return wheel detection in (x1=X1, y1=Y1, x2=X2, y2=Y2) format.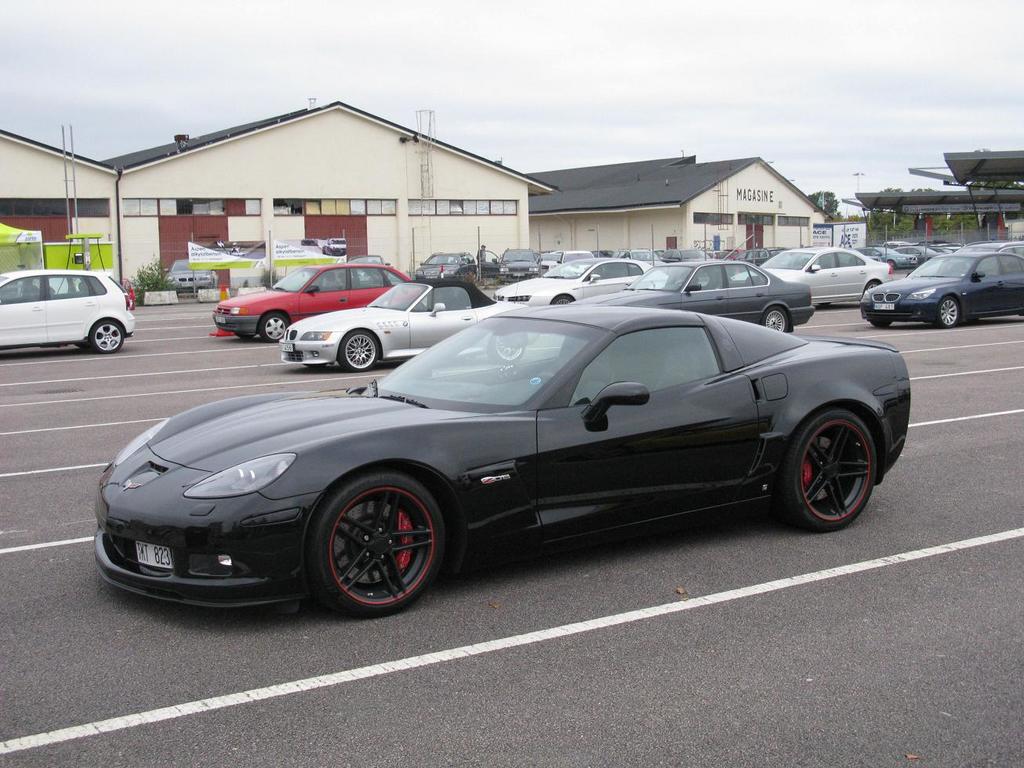
(x1=488, y1=334, x2=522, y2=365).
